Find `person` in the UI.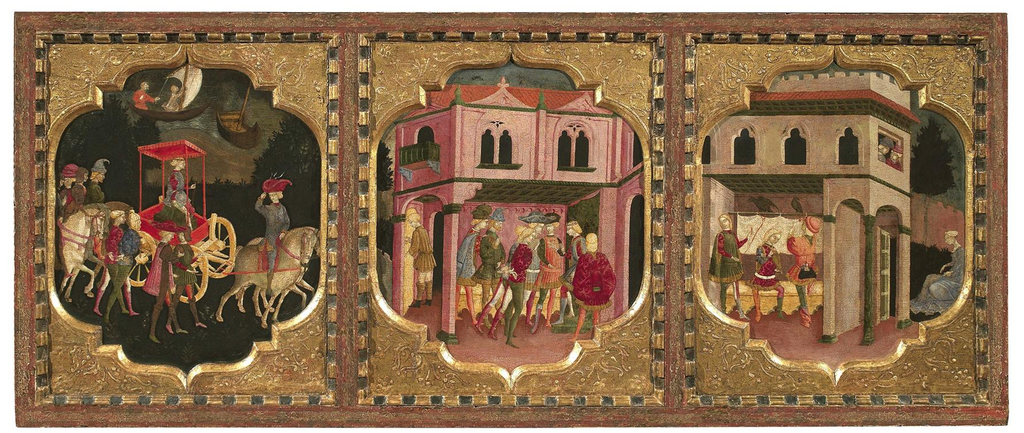
UI element at 101 206 131 325.
